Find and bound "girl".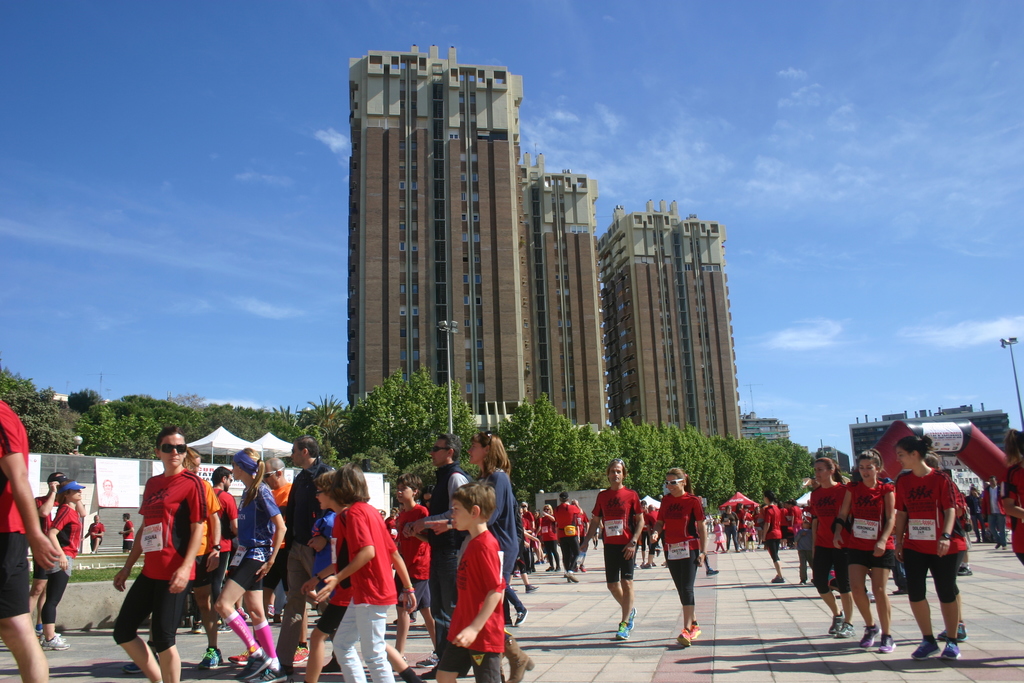
Bound: box(896, 432, 966, 657).
